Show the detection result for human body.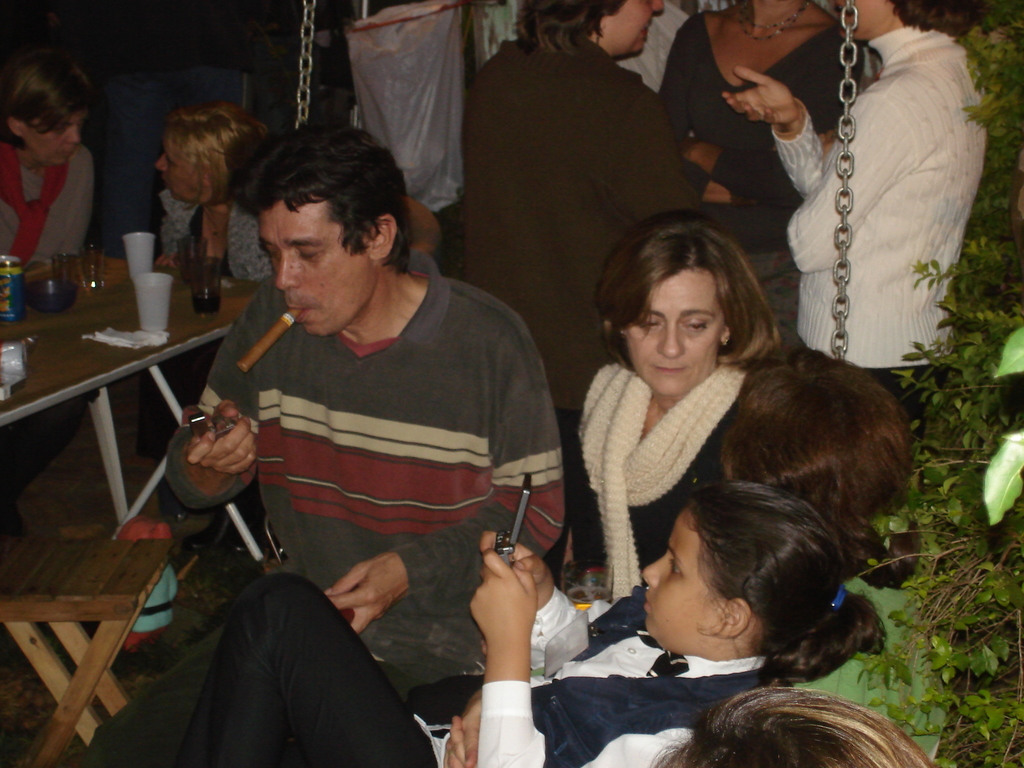
rect(723, 9, 991, 398).
